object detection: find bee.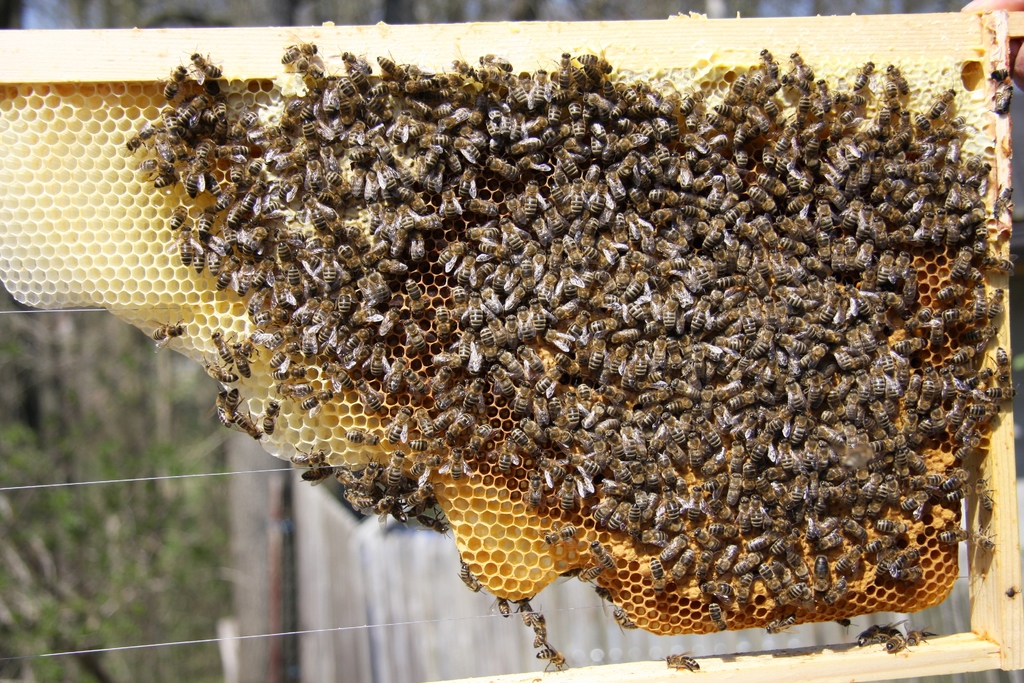
(left=705, top=495, right=724, bottom=528).
